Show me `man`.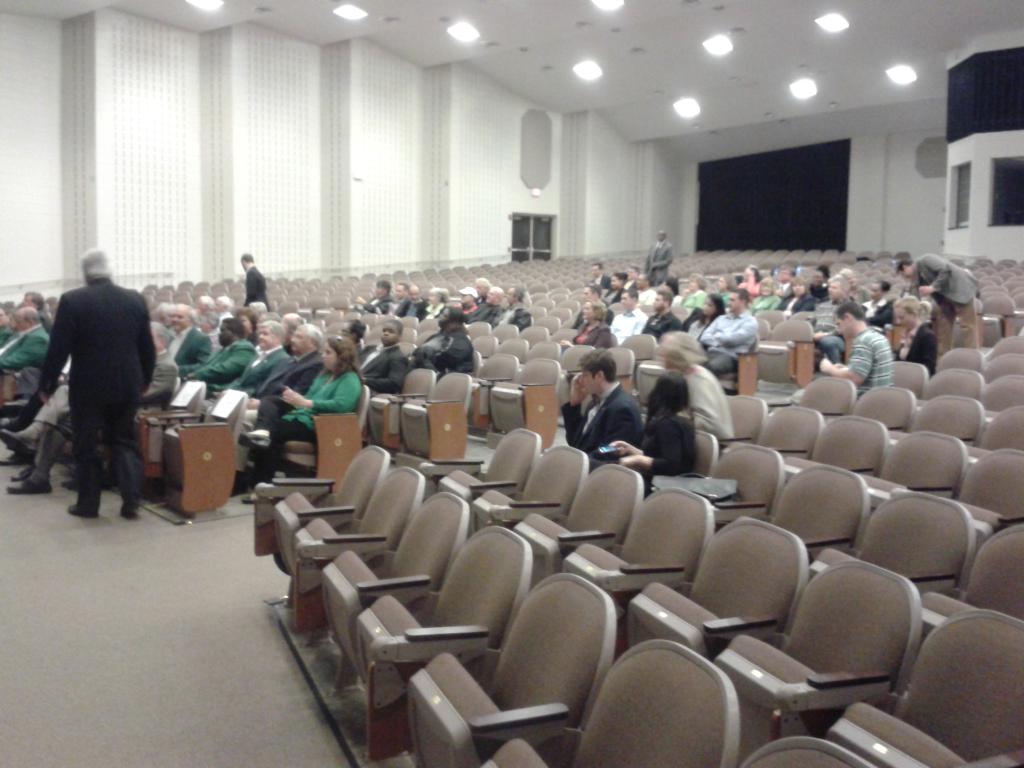
`man` is here: (607, 288, 646, 343).
